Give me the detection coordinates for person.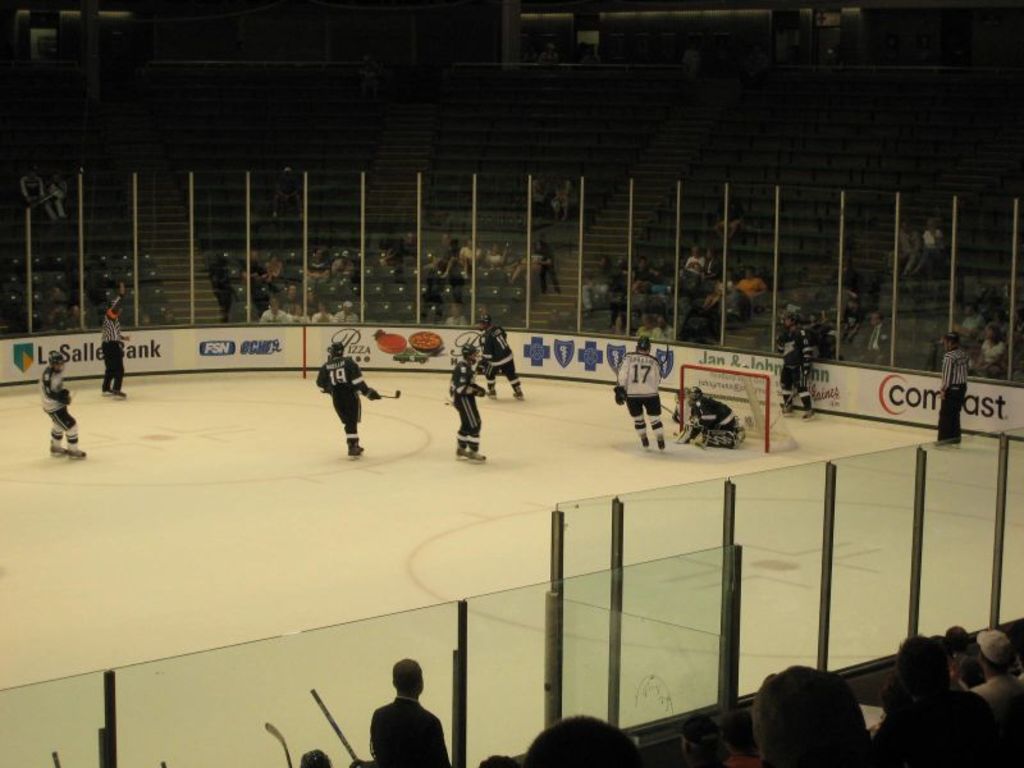
bbox=[448, 342, 494, 462].
